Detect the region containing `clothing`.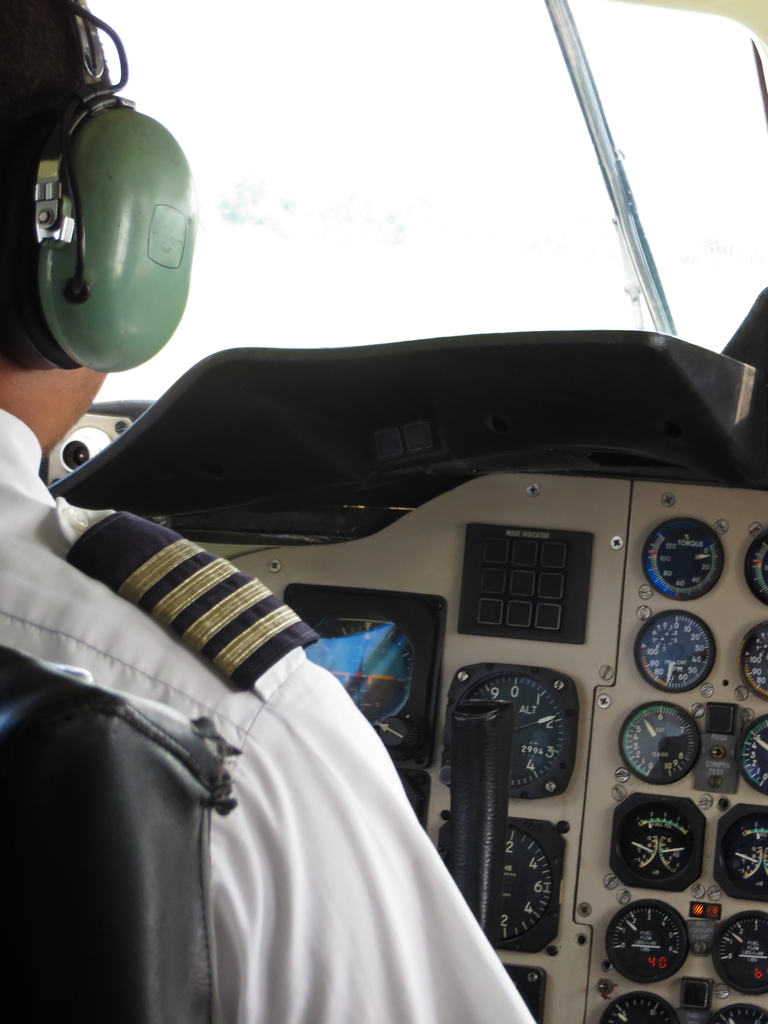
bbox(0, 407, 532, 1023).
